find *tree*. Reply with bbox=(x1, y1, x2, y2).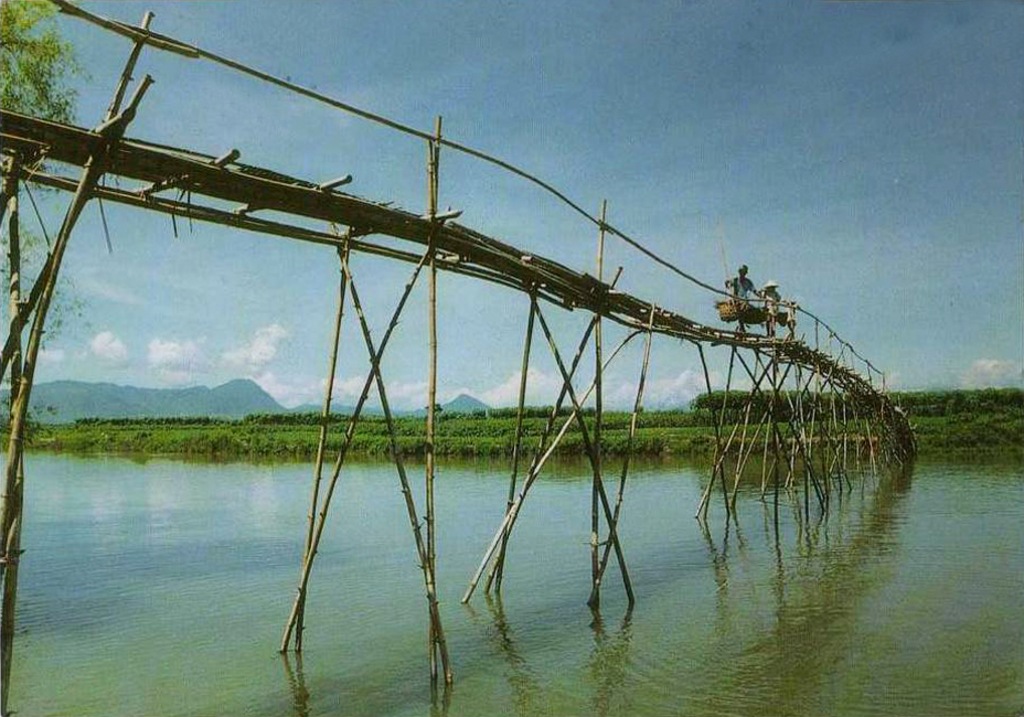
bbox=(0, 0, 93, 449).
